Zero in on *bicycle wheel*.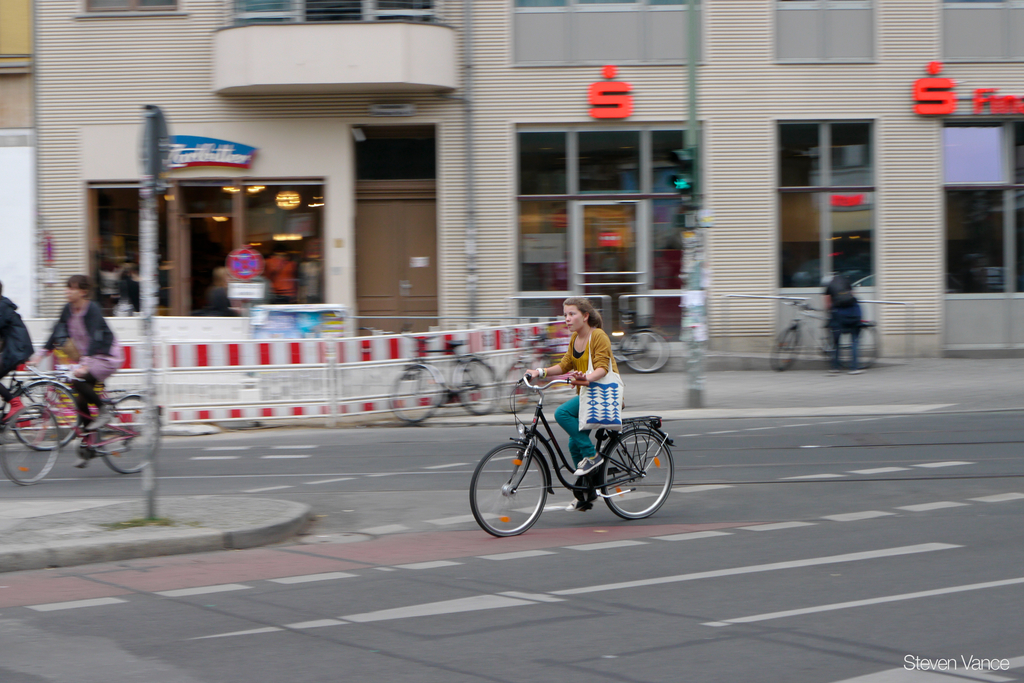
Zeroed in: <bbox>1, 404, 62, 489</bbox>.
